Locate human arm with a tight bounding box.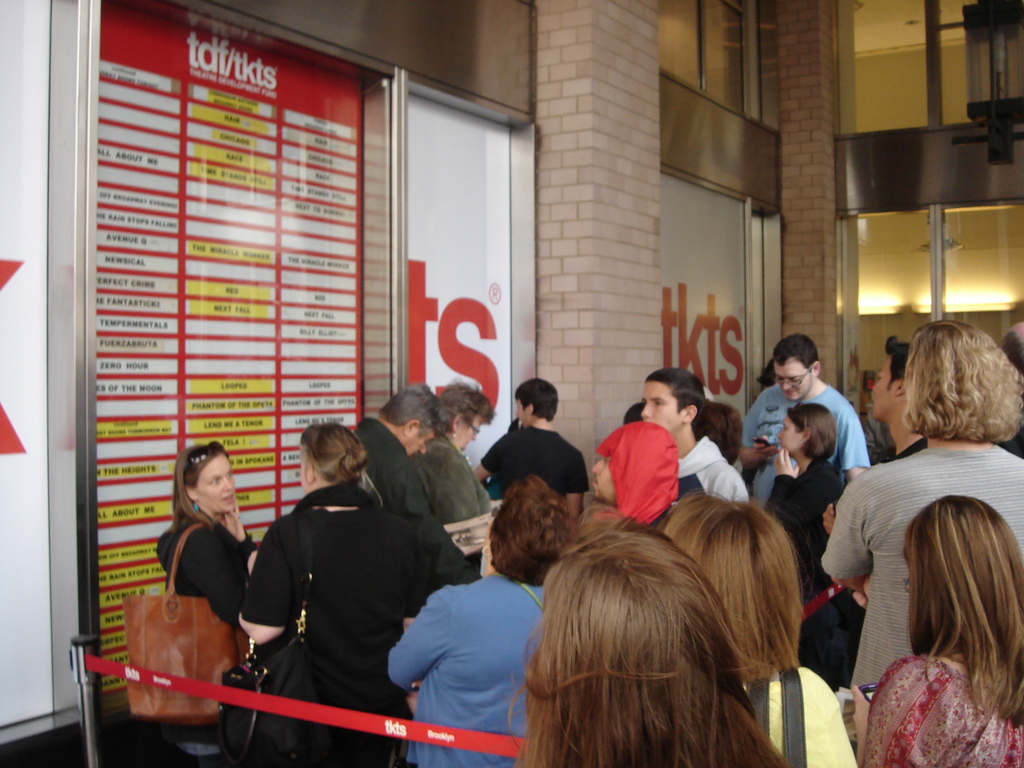
[433,454,481,566].
